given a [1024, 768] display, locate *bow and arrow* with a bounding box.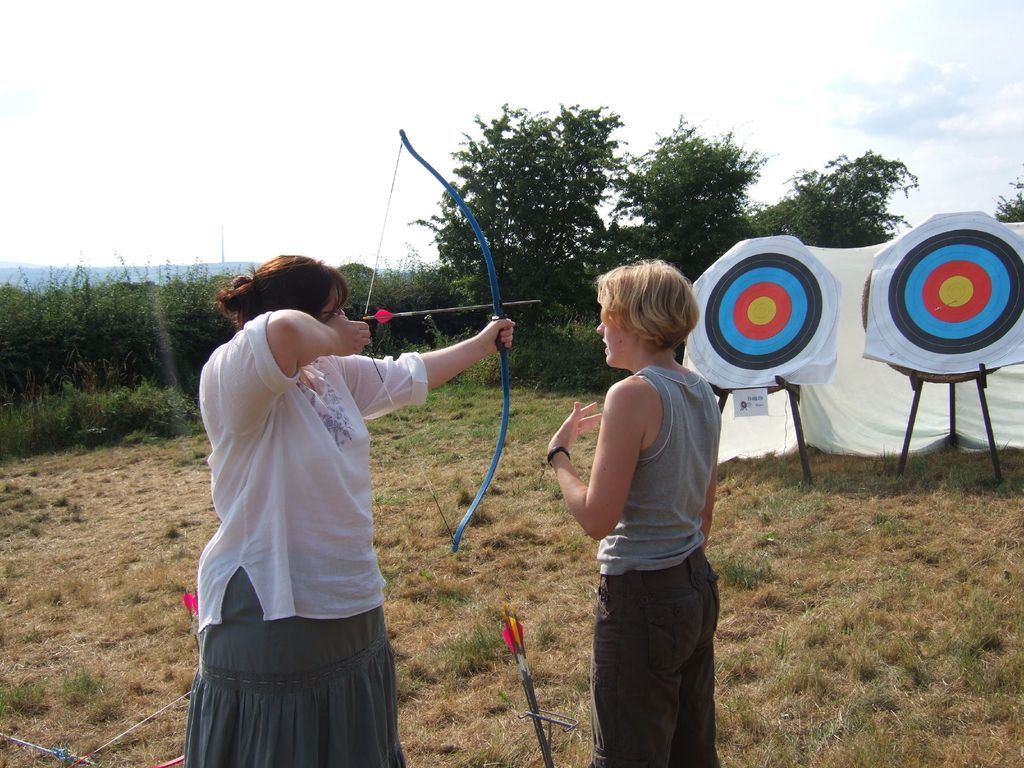
Located: {"x1": 181, "y1": 582, "x2": 202, "y2": 654}.
